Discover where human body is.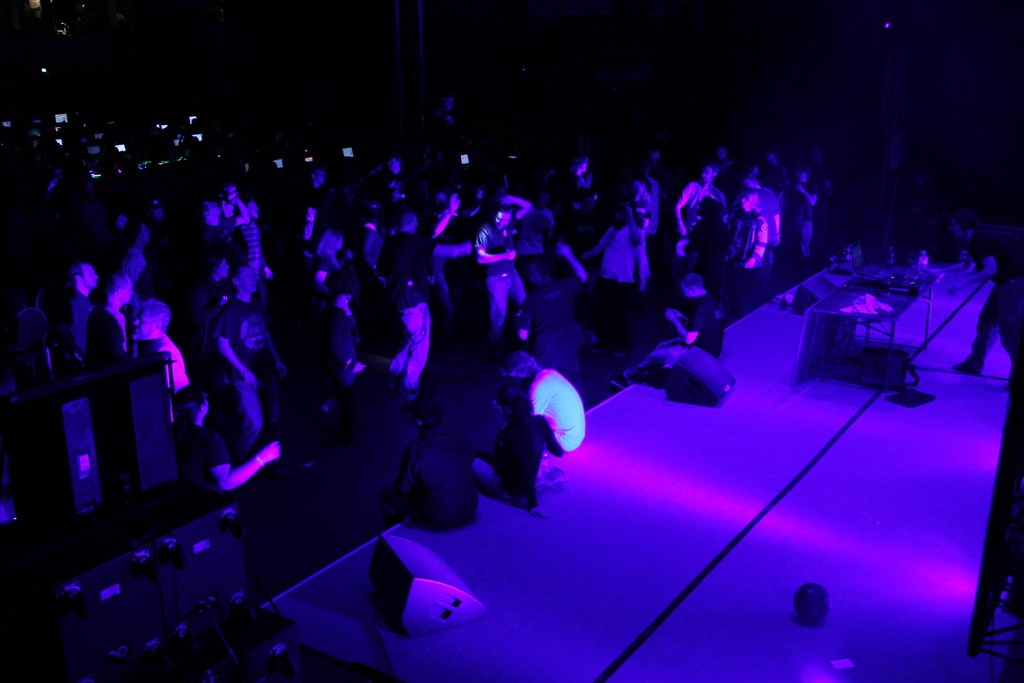
Discovered at bbox(680, 161, 719, 257).
